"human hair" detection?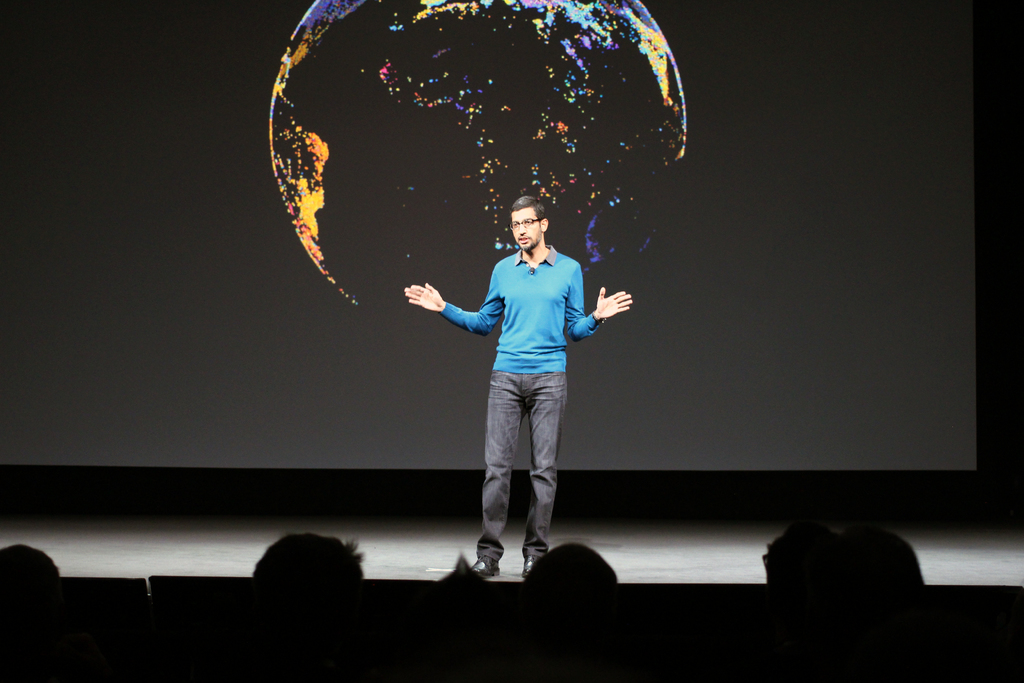
523,544,619,586
